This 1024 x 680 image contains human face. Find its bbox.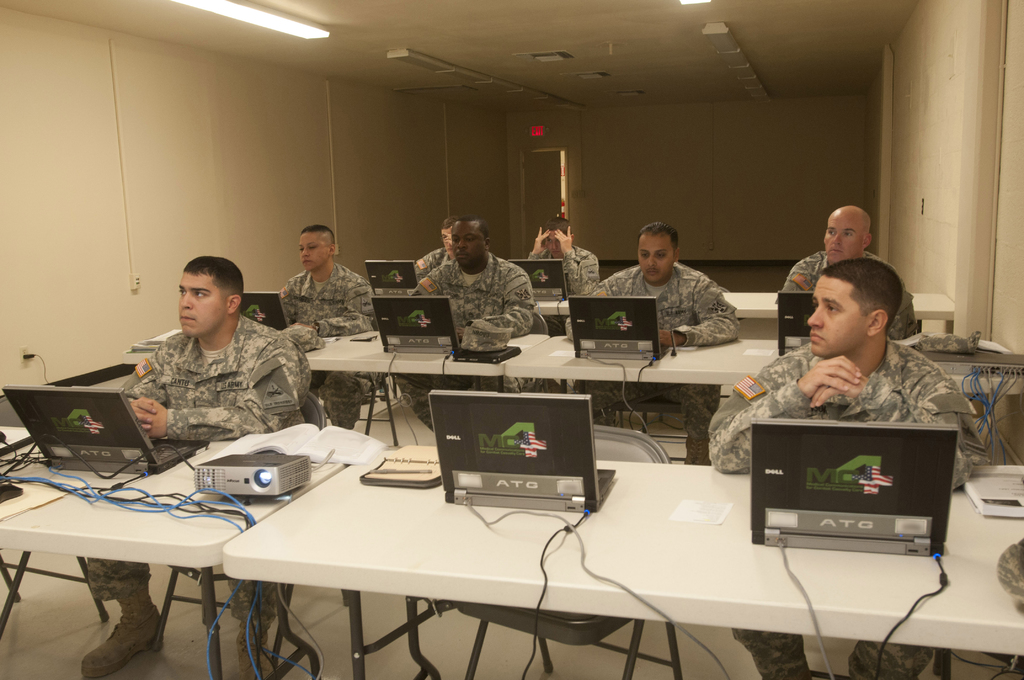
x1=438, y1=225, x2=450, y2=253.
